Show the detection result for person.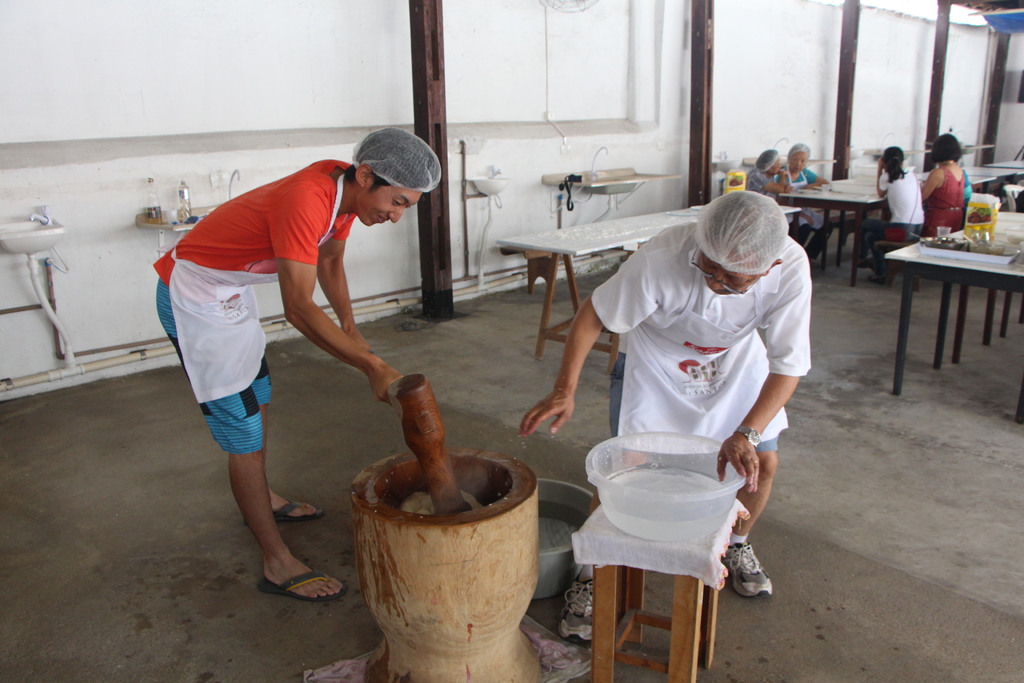
left=745, top=148, right=786, bottom=207.
